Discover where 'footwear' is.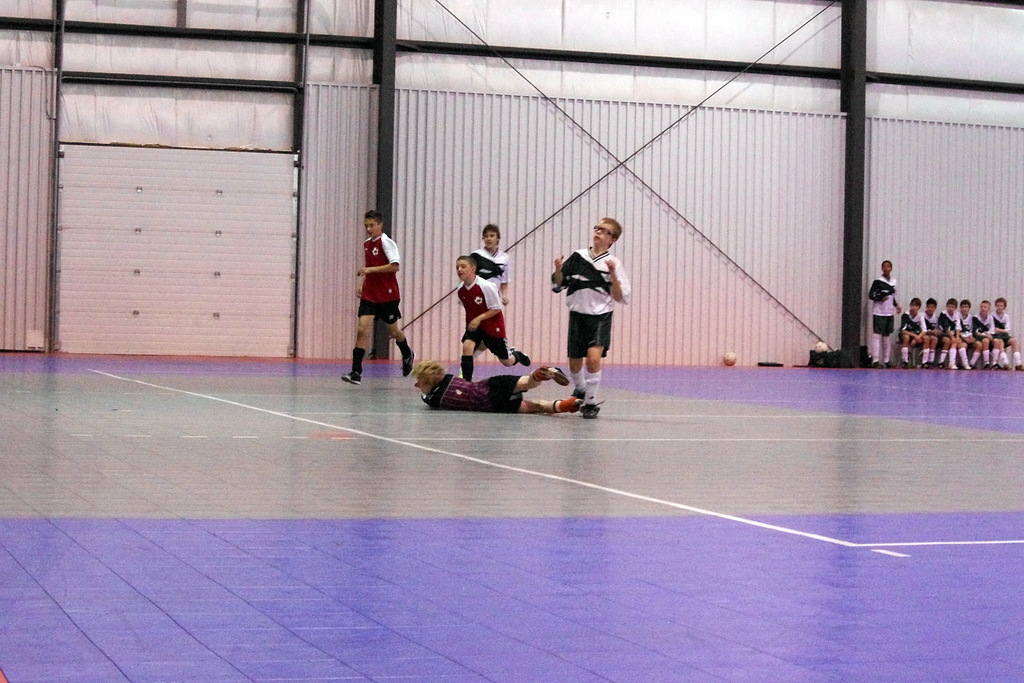
Discovered at Rect(531, 367, 568, 392).
